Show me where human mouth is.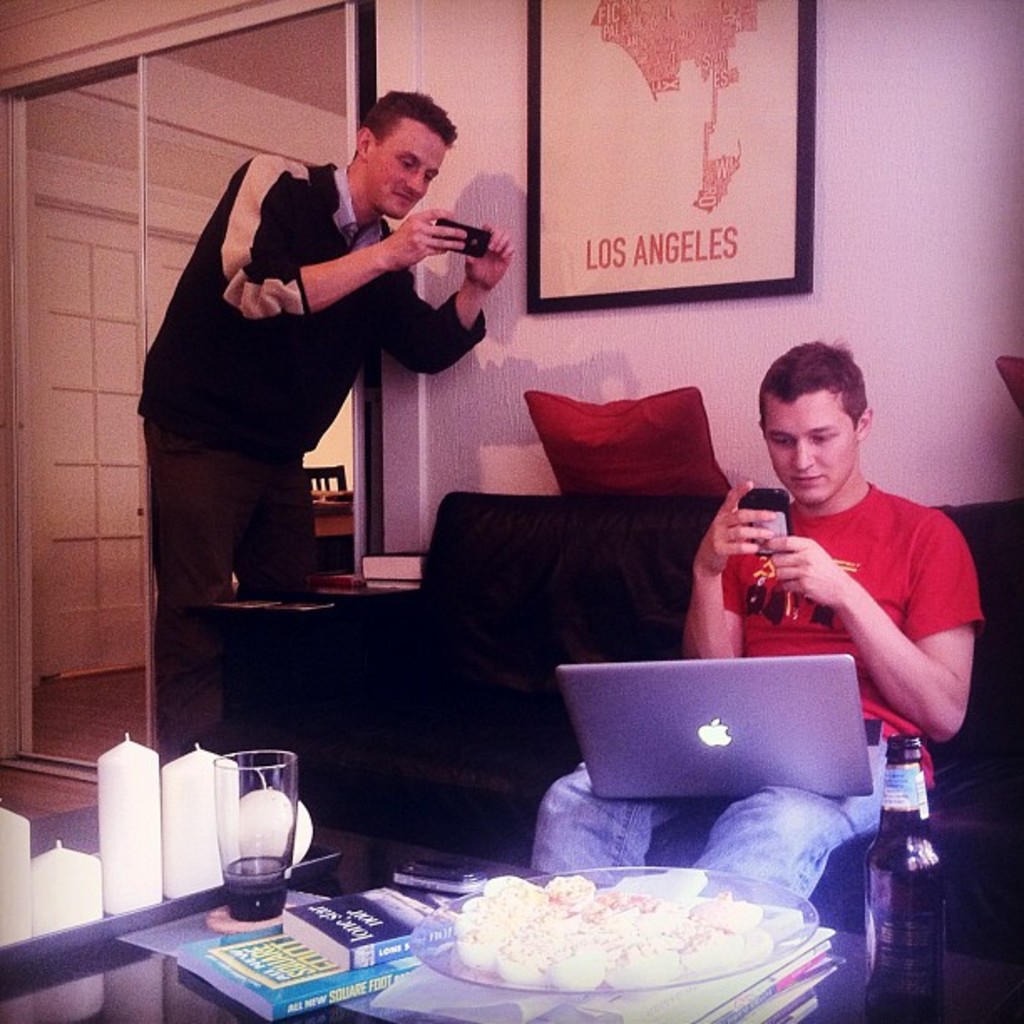
human mouth is at bbox(791, 470, 828, 490).
